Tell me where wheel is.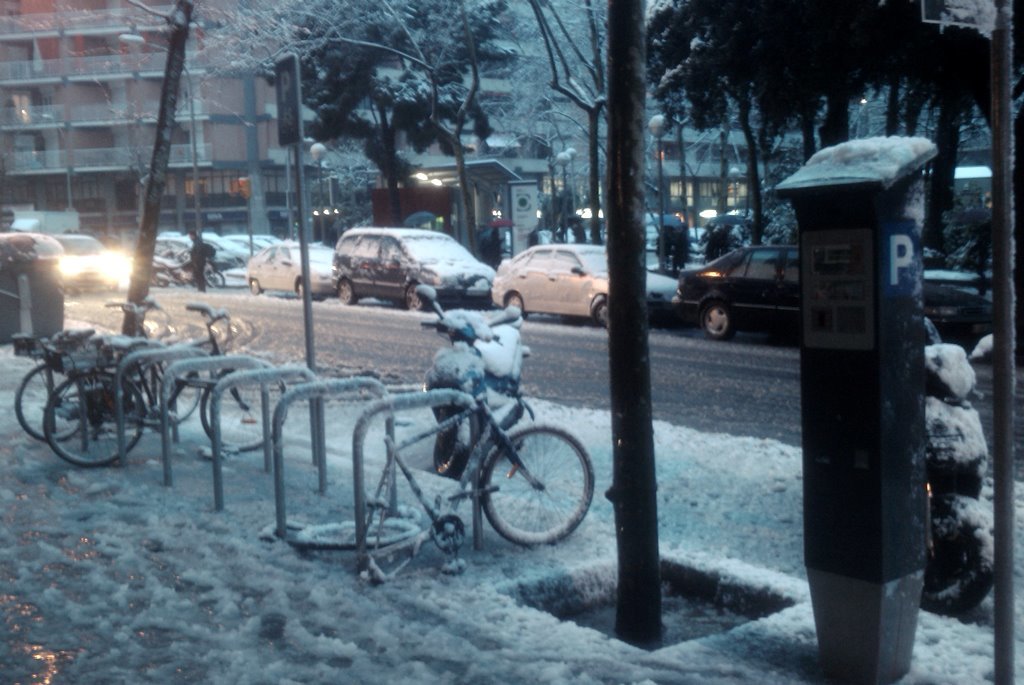
wheel is at BBox(917, 499, 998, 615).
